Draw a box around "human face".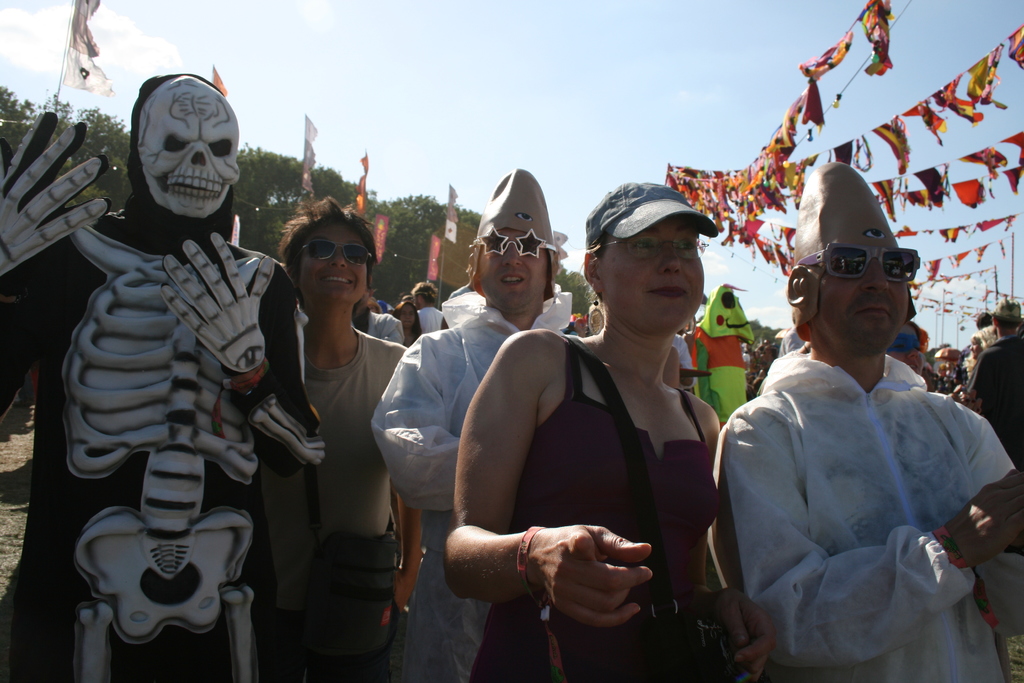
BBox(301, 222, 368, 302).
